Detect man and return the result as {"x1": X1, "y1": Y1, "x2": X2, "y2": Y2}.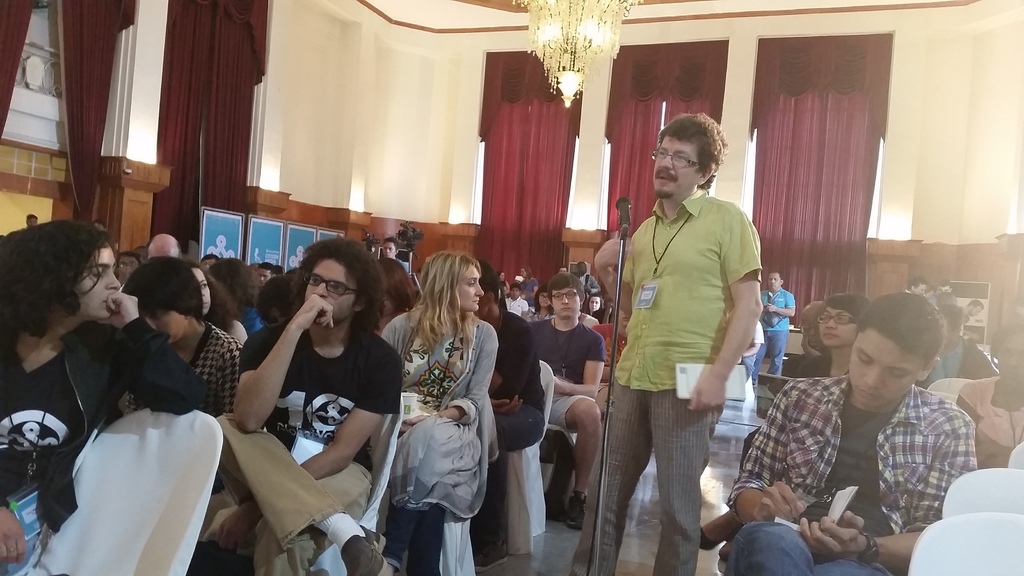
{"x1": 756, "y1": 269, "x2": 794, "y2": 392}.
